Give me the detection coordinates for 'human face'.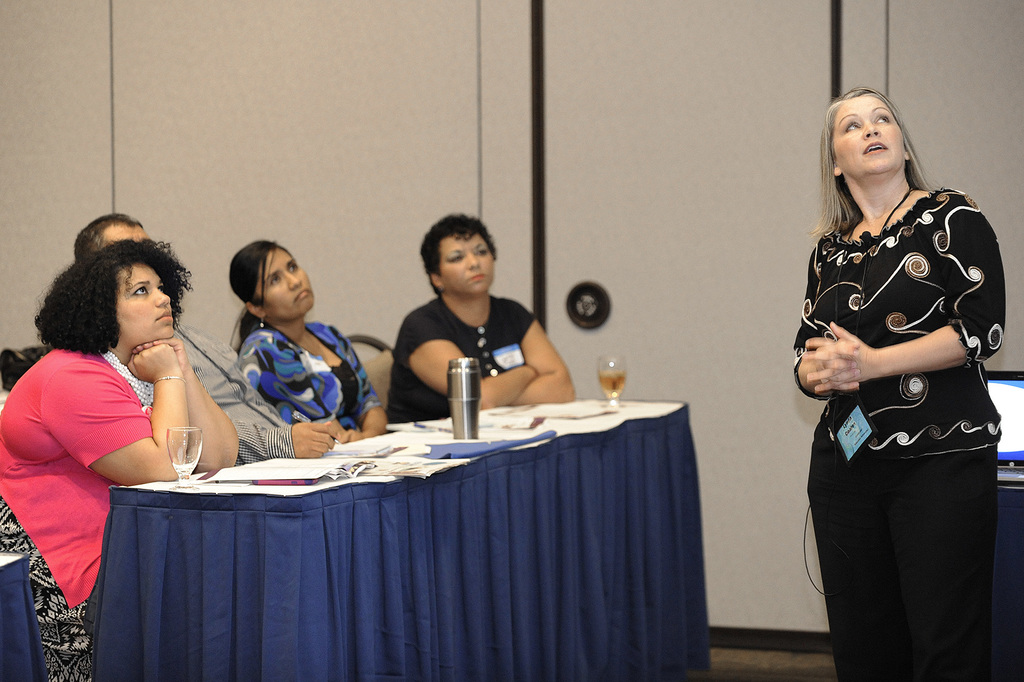
115 263 175 349.
